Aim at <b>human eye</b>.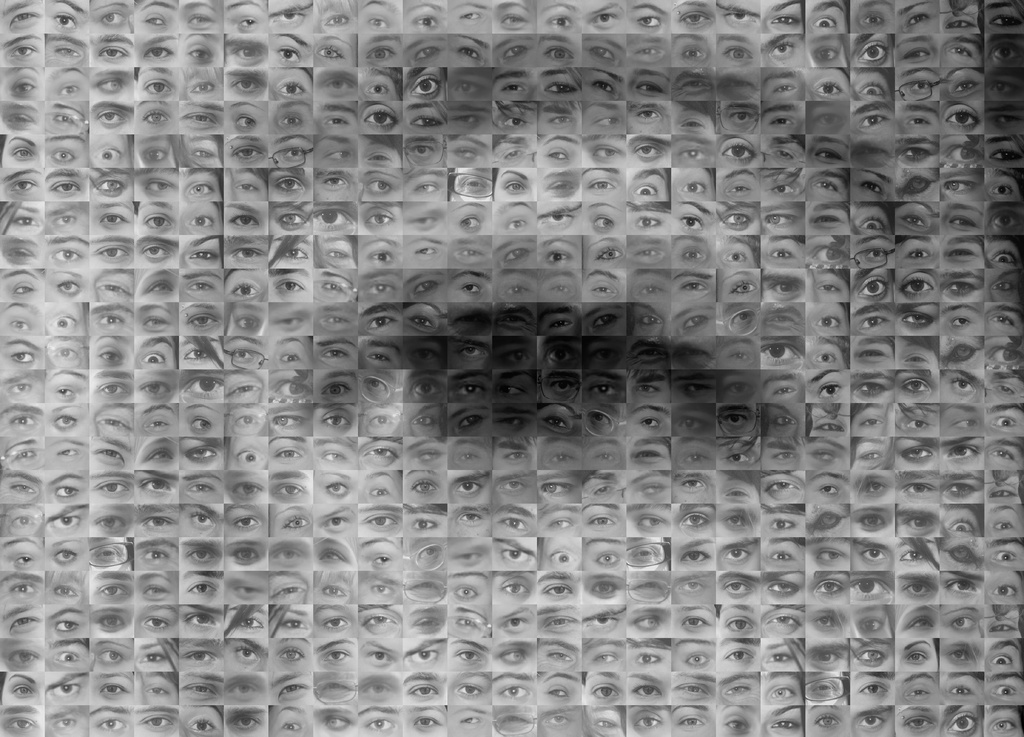
Aimed at region(903, 311, 932, 327).
